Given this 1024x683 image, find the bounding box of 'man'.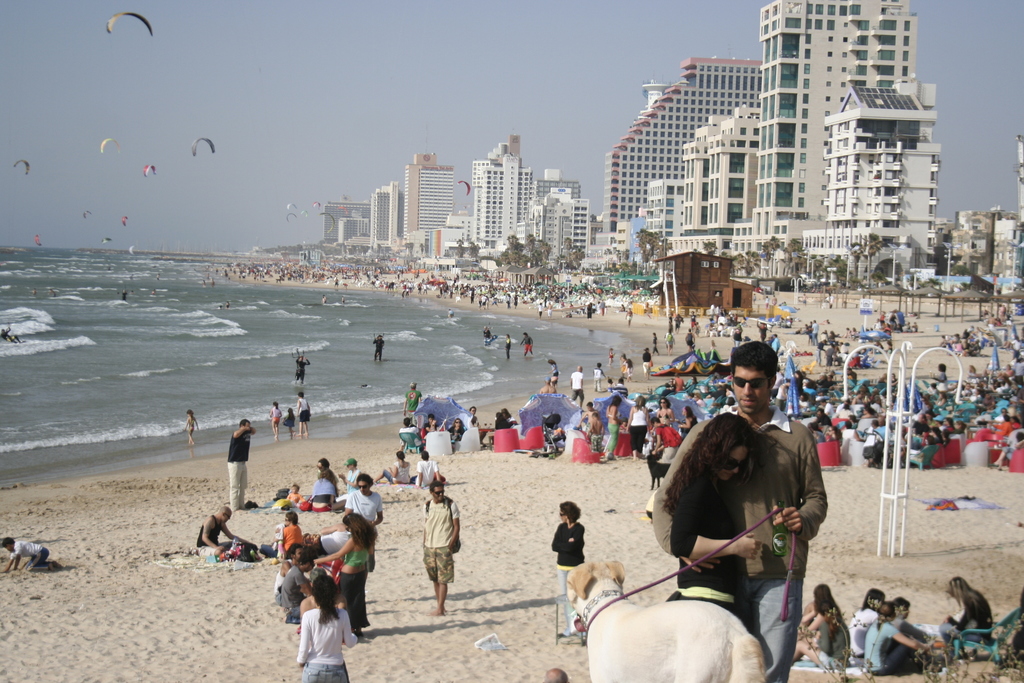
365:336:383:361.
